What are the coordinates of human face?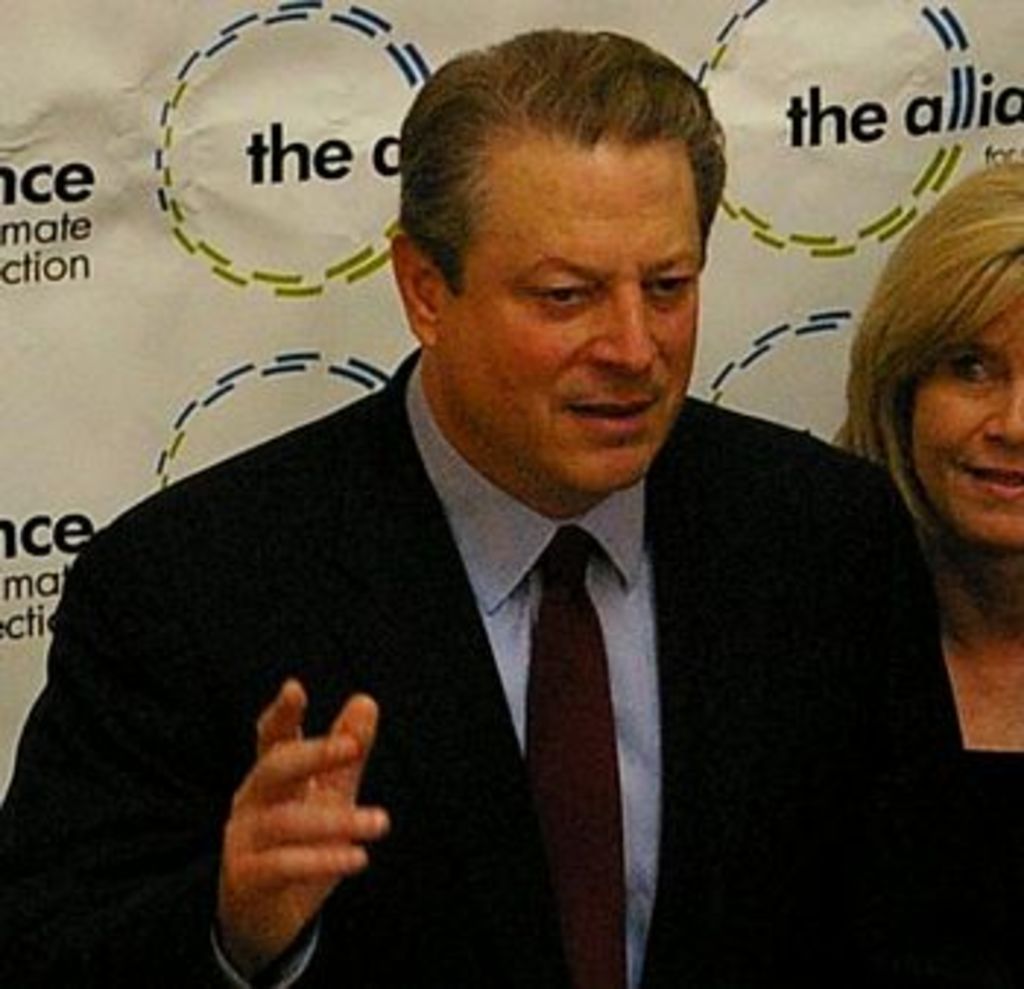
439, 138, 696, 492.
